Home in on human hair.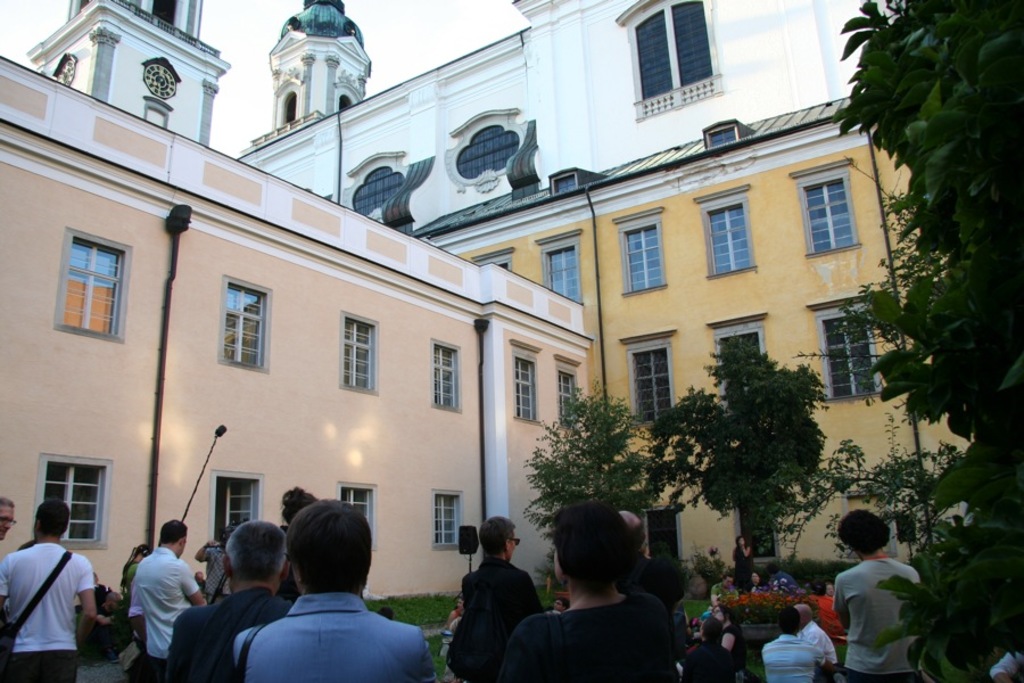
Homed in at <bbox>778, 603, 801, 637</bbox>.
